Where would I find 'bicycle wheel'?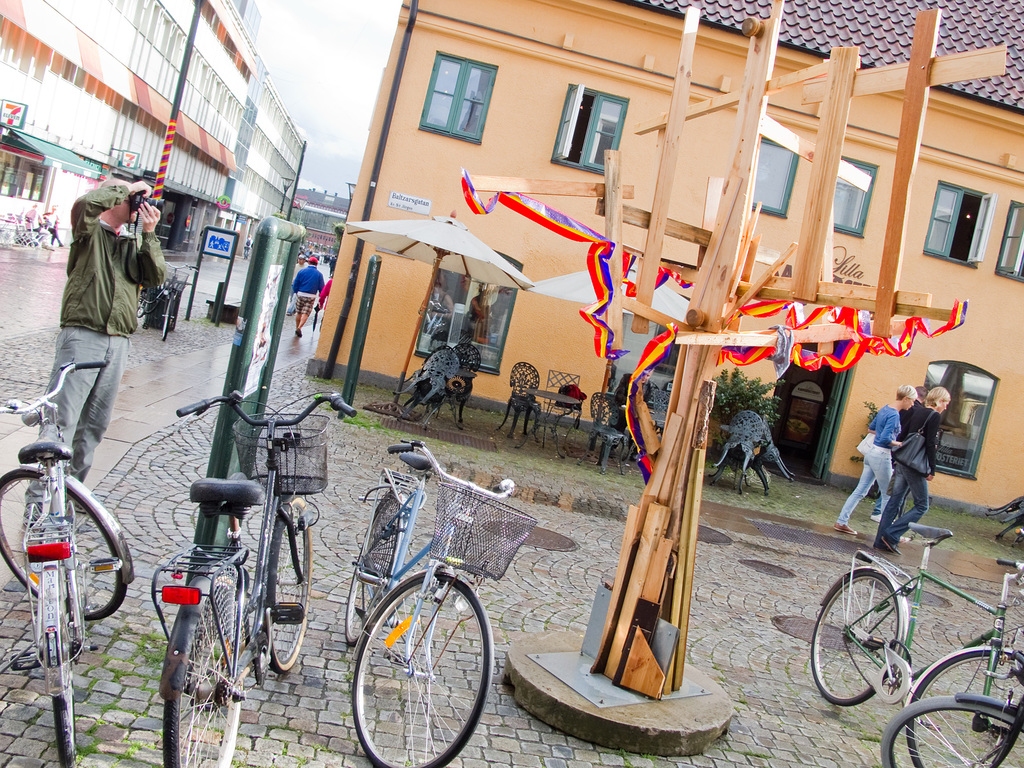
At box(880, 699, 1023, 767).
